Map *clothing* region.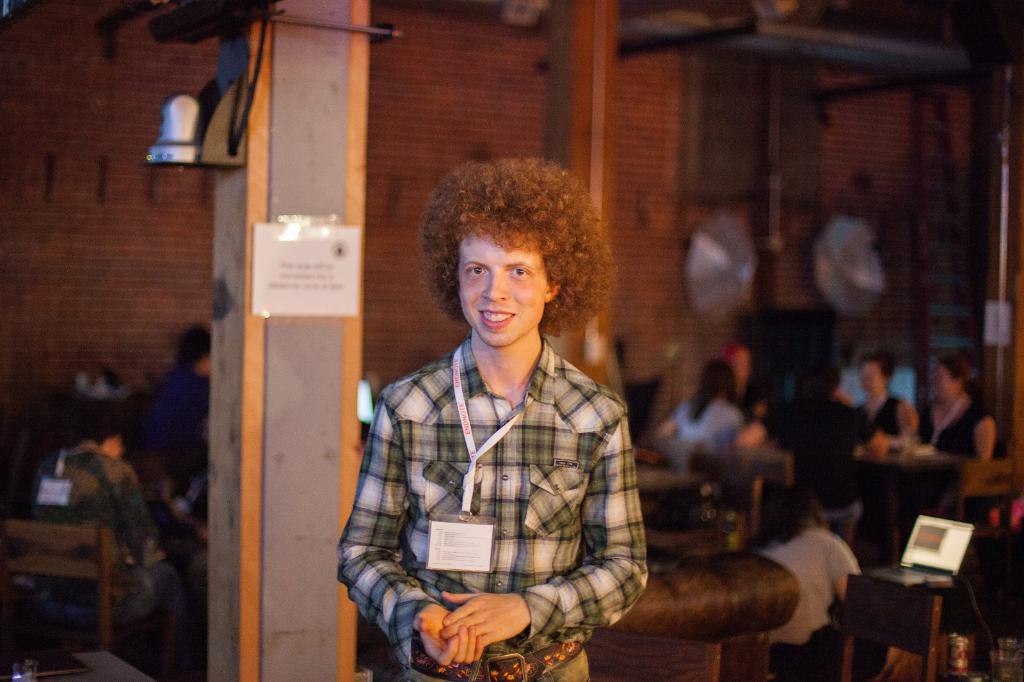
Mapped to {"x1": 765, "y1": 622, "x2": 835, "y2": 681}.
